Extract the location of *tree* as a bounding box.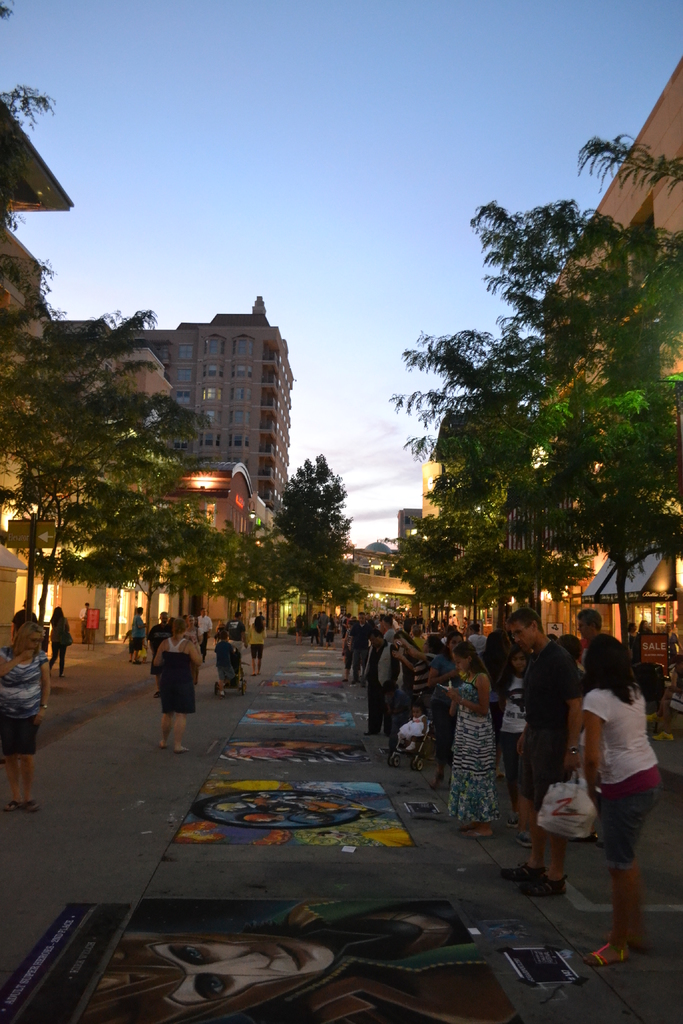
locate(267, 454, 369, 630).
